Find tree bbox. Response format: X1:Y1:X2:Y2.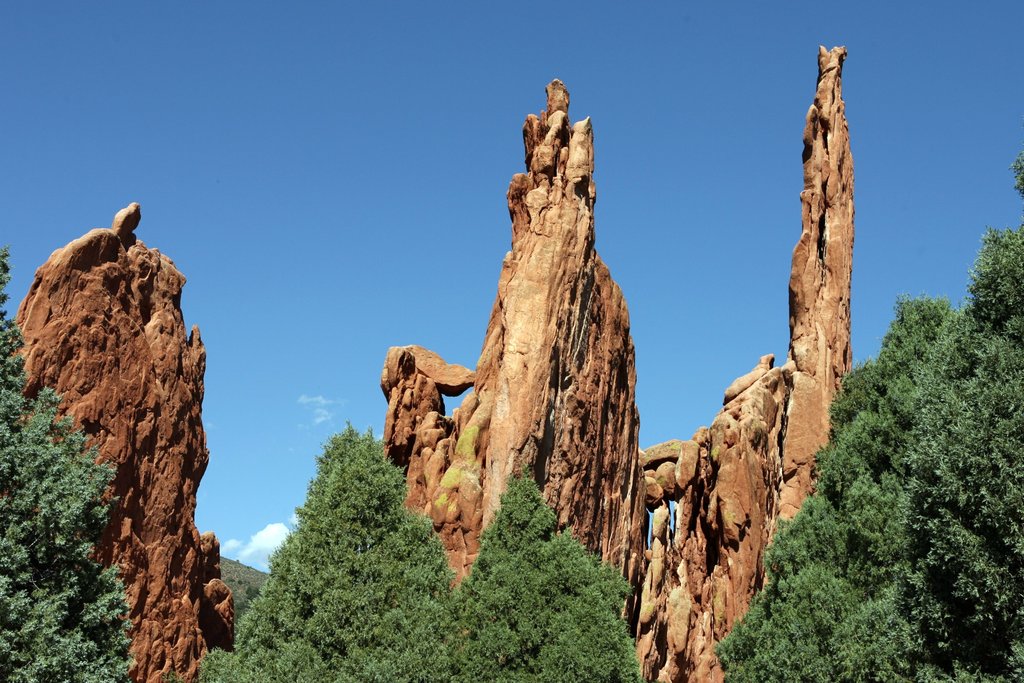
155:417:461:682.
